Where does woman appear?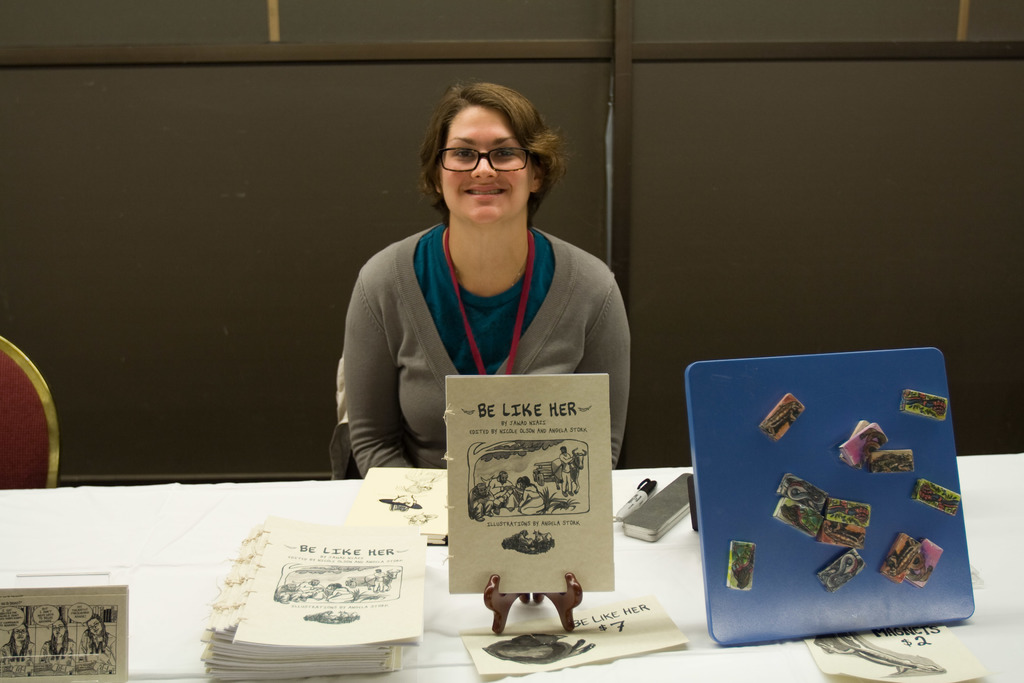
Appears at (left=344, top=80, right=630, bottom=479).
